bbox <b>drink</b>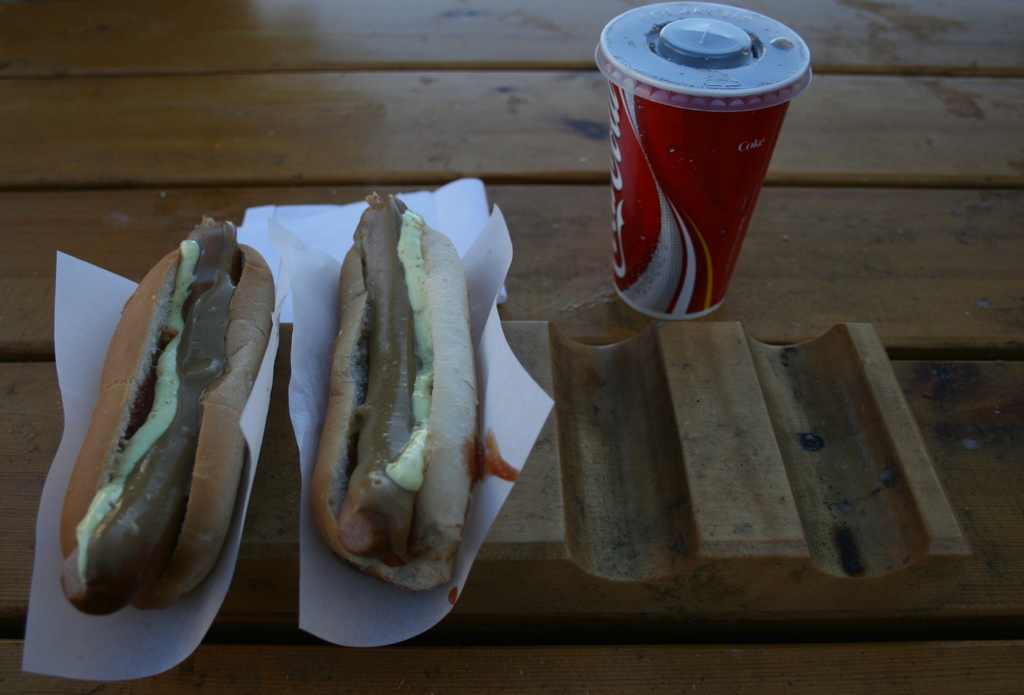
<bbox>591, 18, 761, 320</bbox>
